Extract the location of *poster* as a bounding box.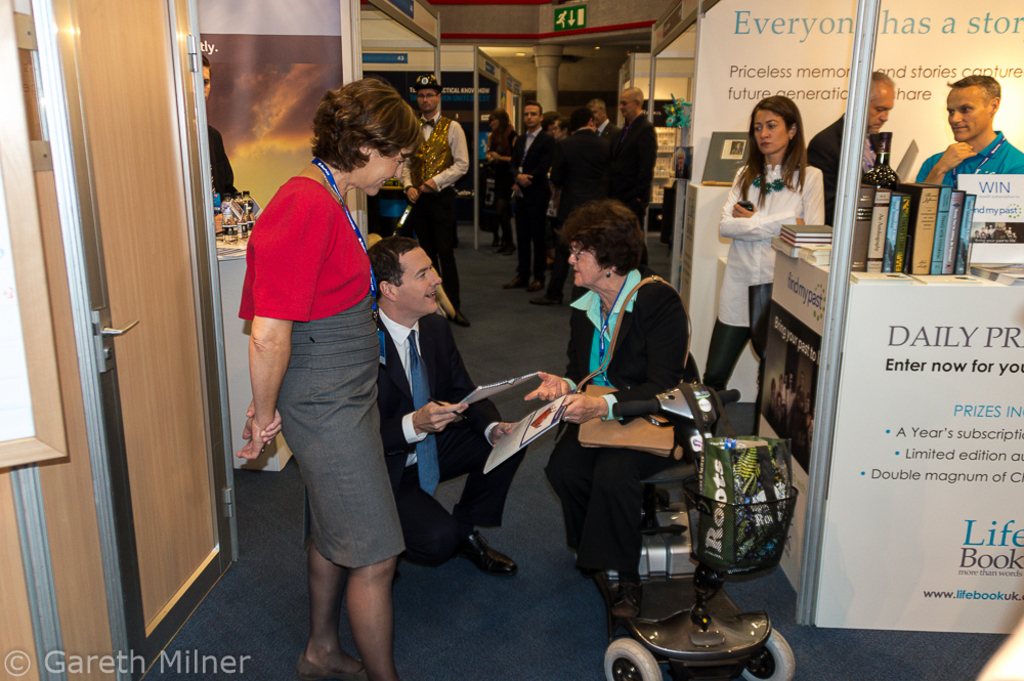
822/282/1023/635.
